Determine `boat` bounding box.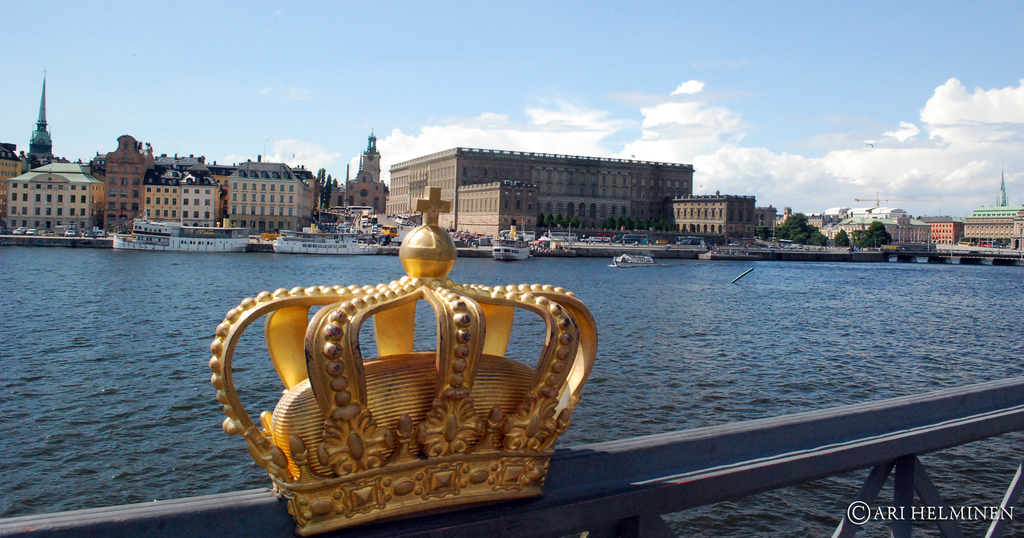
Determined: 271:227:379:256.
